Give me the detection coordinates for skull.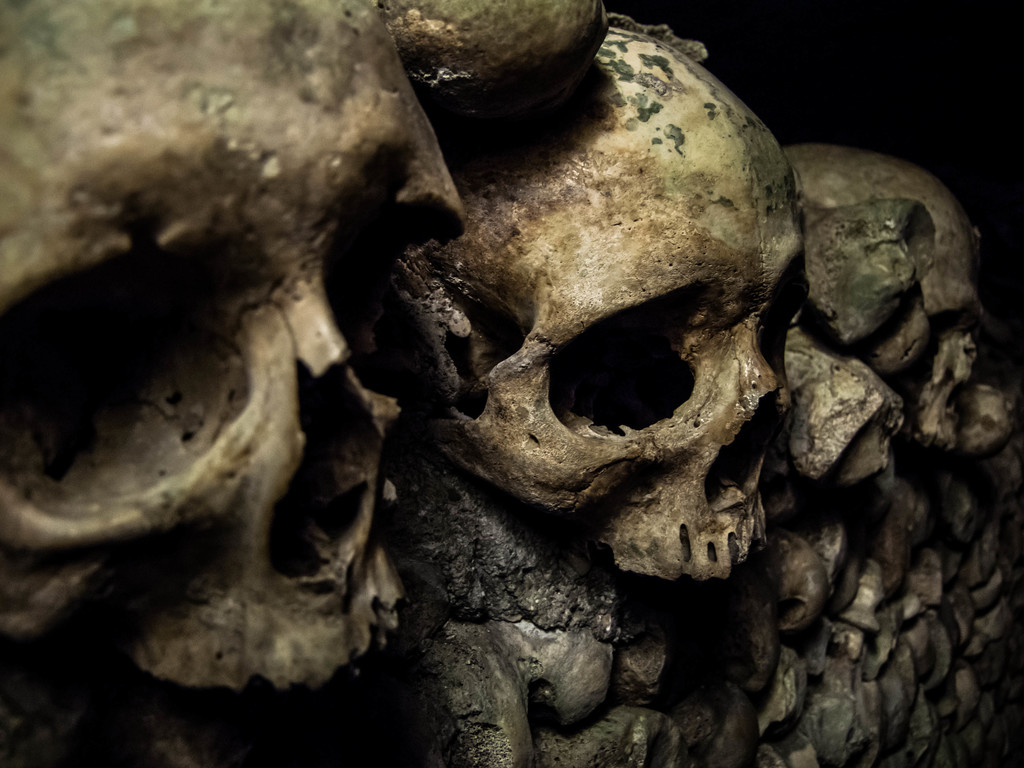
rect(365, 65, 851, 610).
